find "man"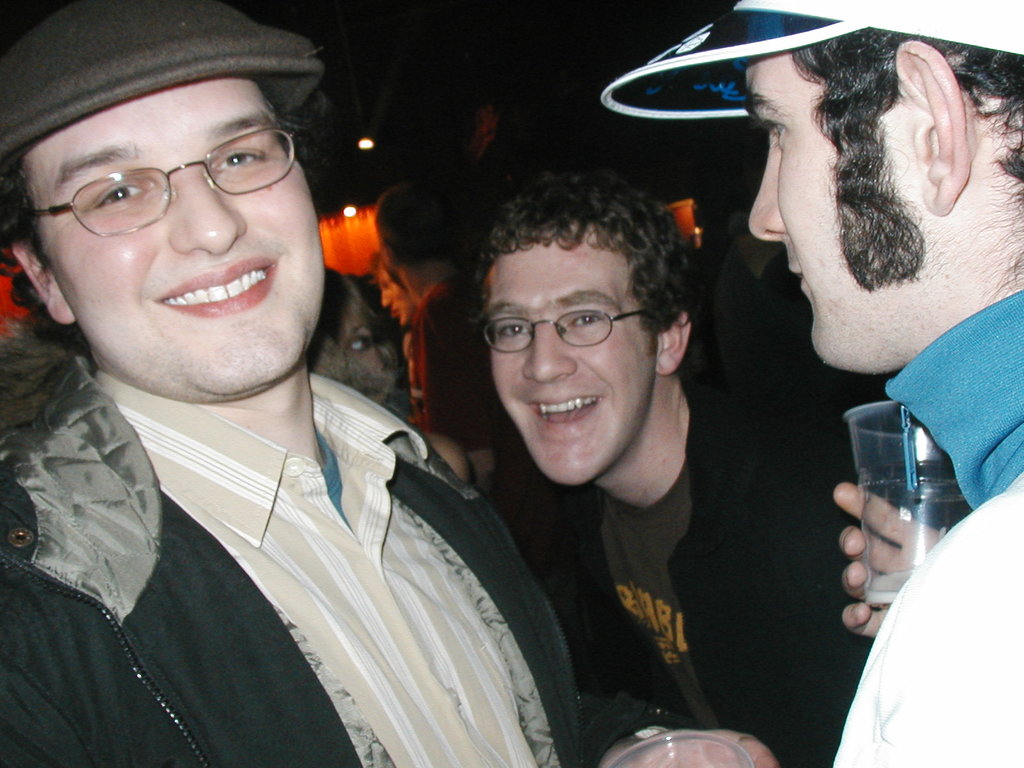
bbox(378, 187, 584, 675)
